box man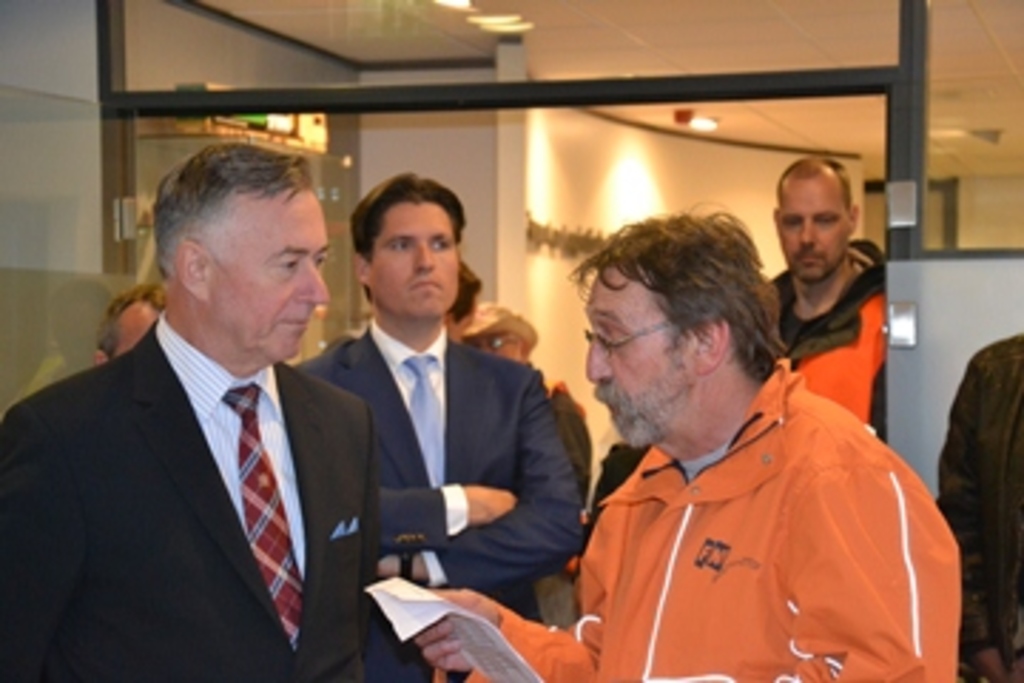
x1=765 y1=151 x2=890 y2=435
